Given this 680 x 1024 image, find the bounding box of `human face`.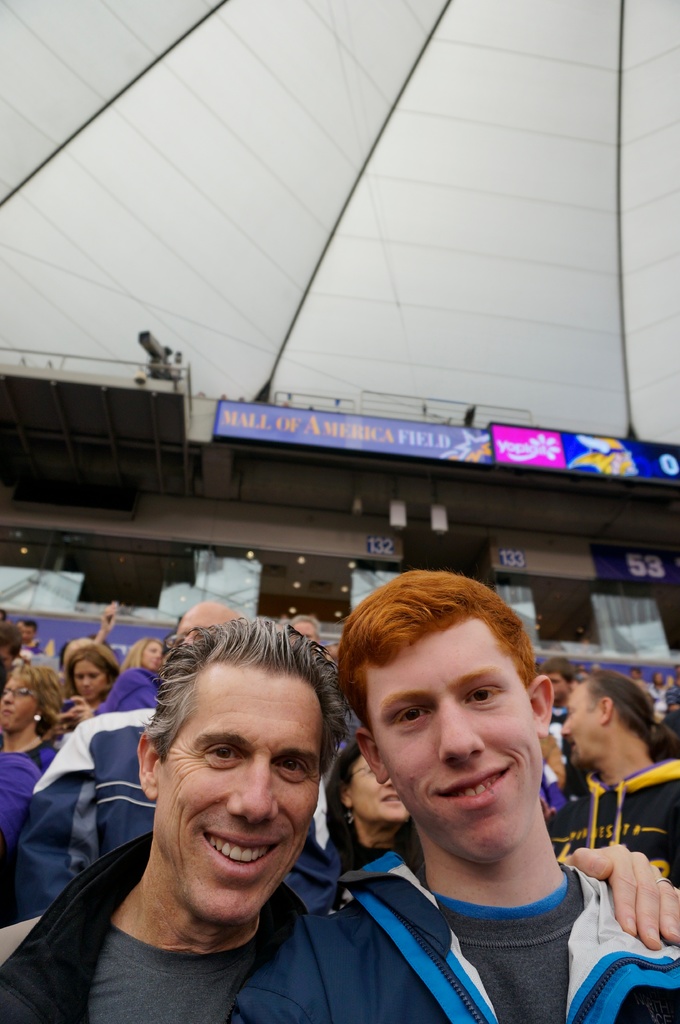
0 671 36 732.
